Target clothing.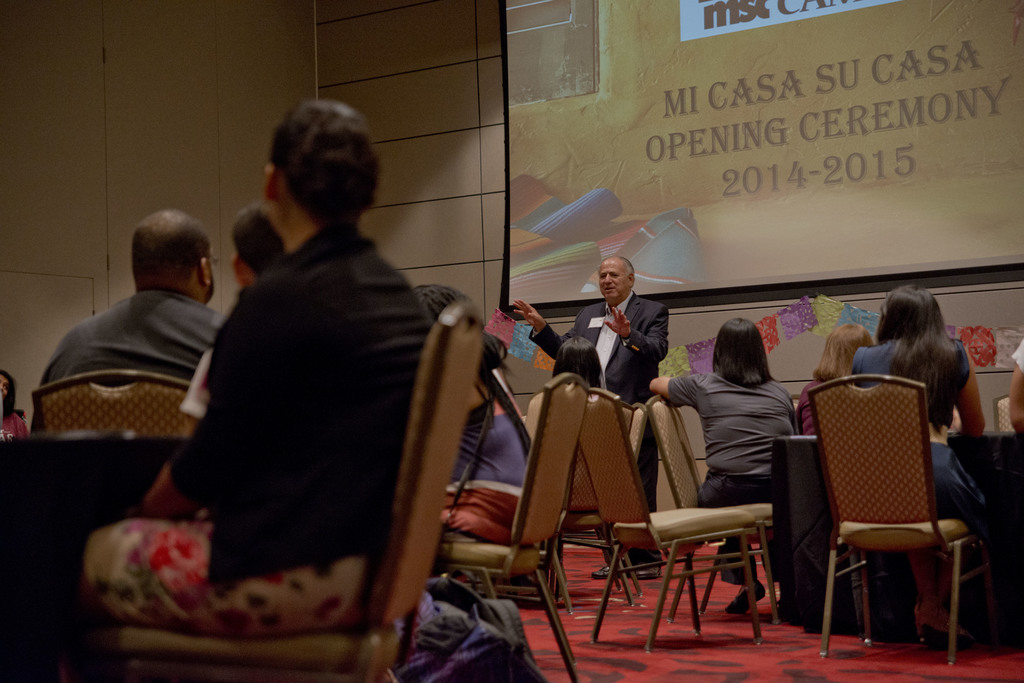
Target region: 169:226:428:581.
